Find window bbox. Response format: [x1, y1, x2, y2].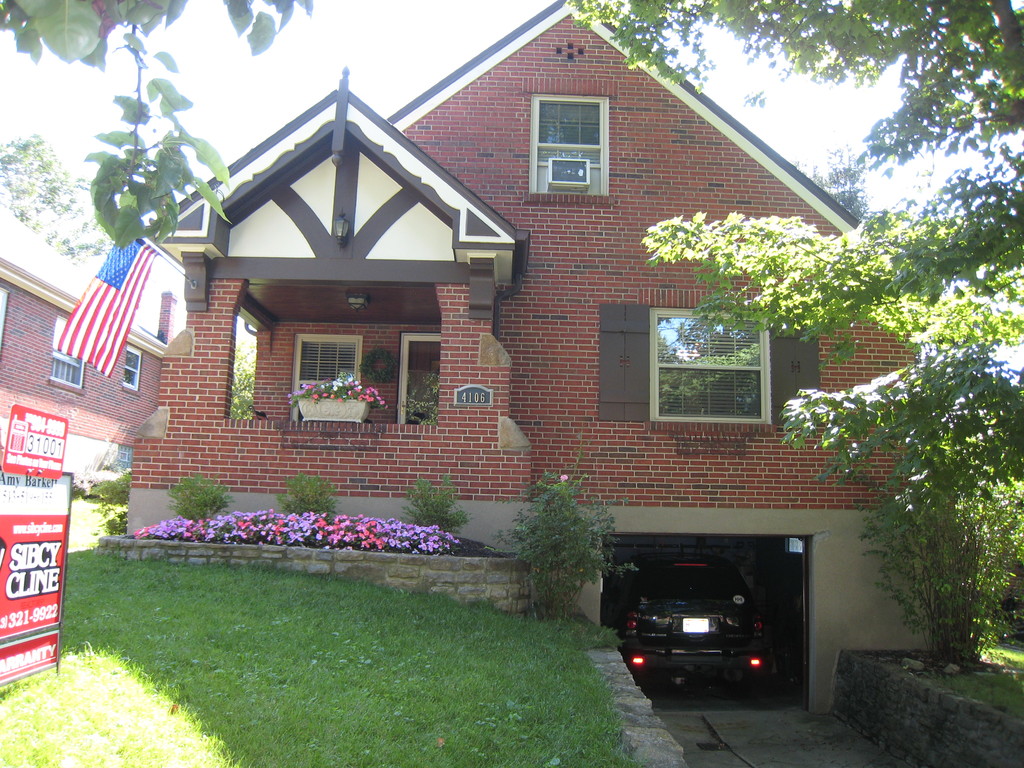
[117, 344, 144, 390].
